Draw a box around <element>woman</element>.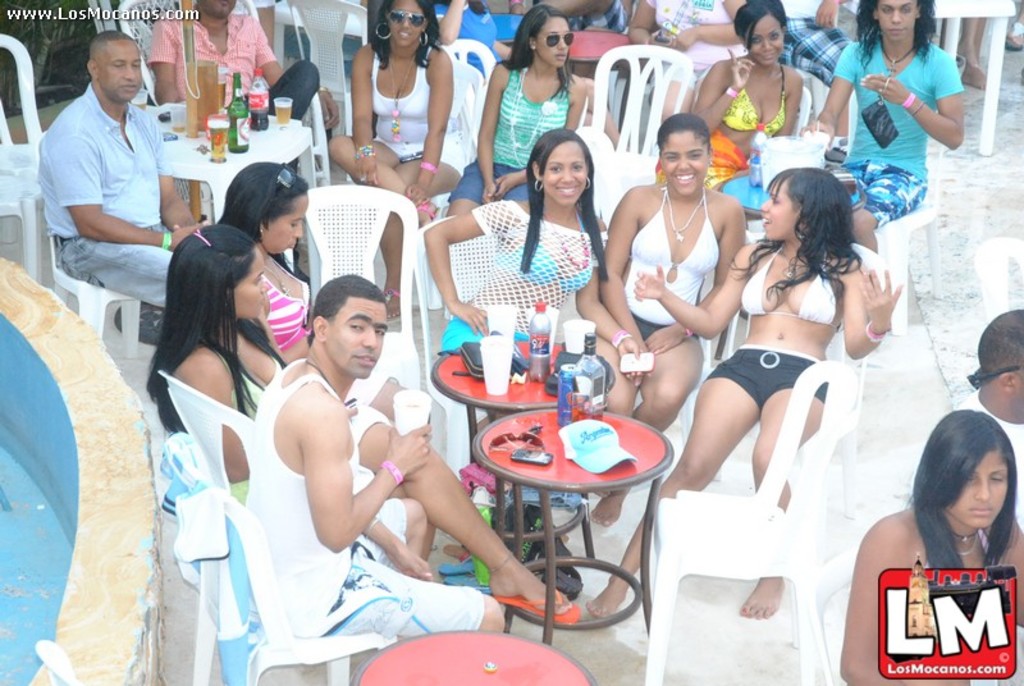
x1=422 y1=131 x2=650 y2=408.
